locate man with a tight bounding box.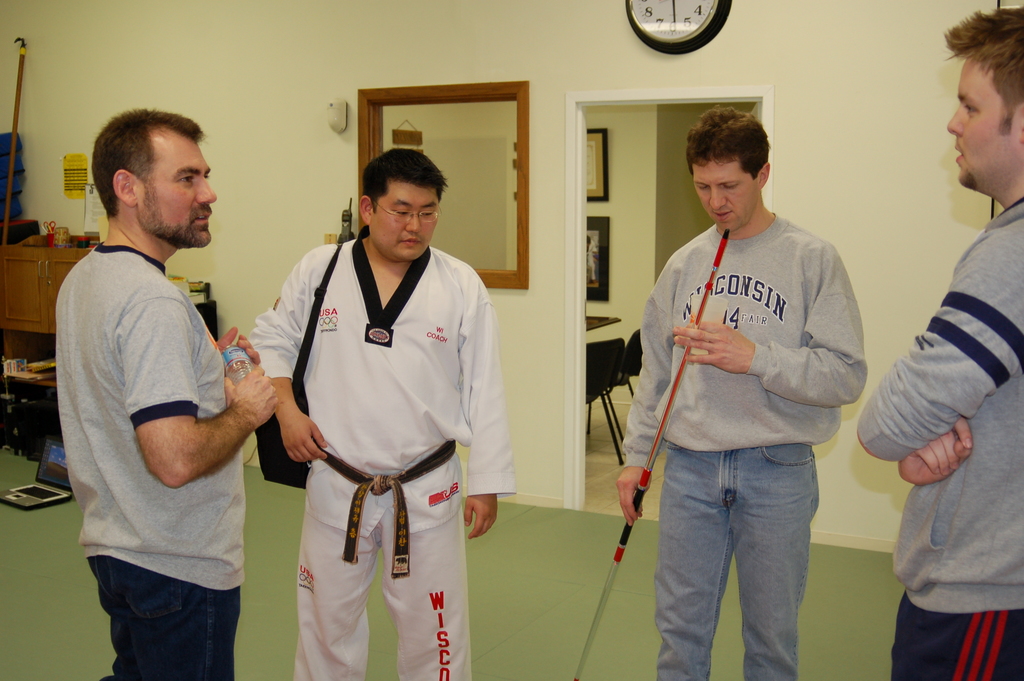
bbox(856, 9, 1023, 680).
